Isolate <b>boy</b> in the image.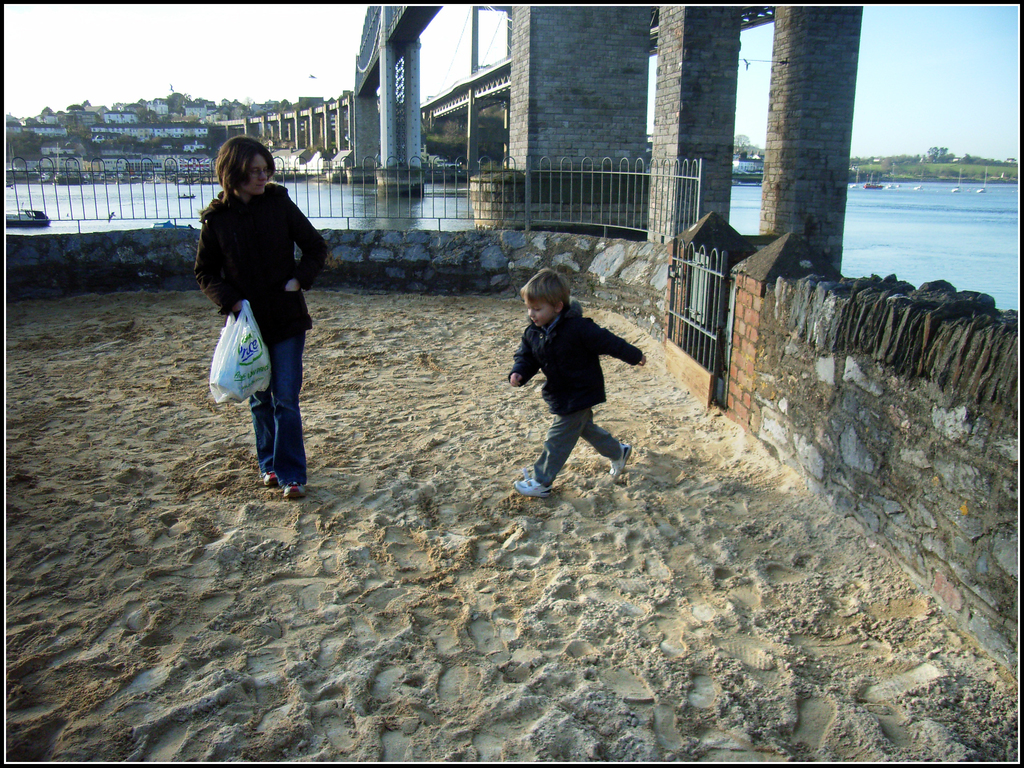
Isolated region: (488,265,652,509).
